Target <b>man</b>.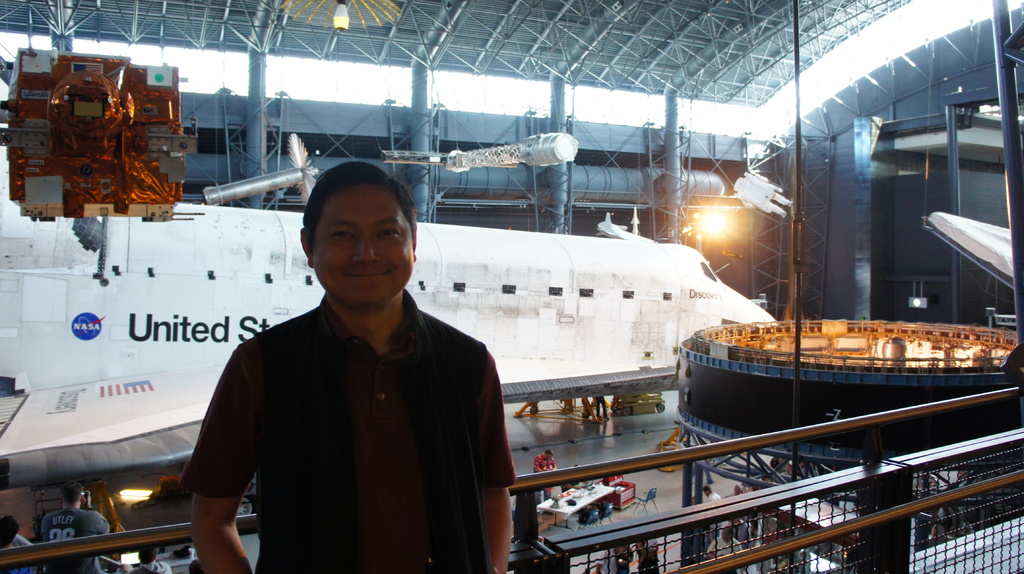
Target region: 707,523,744,573.
